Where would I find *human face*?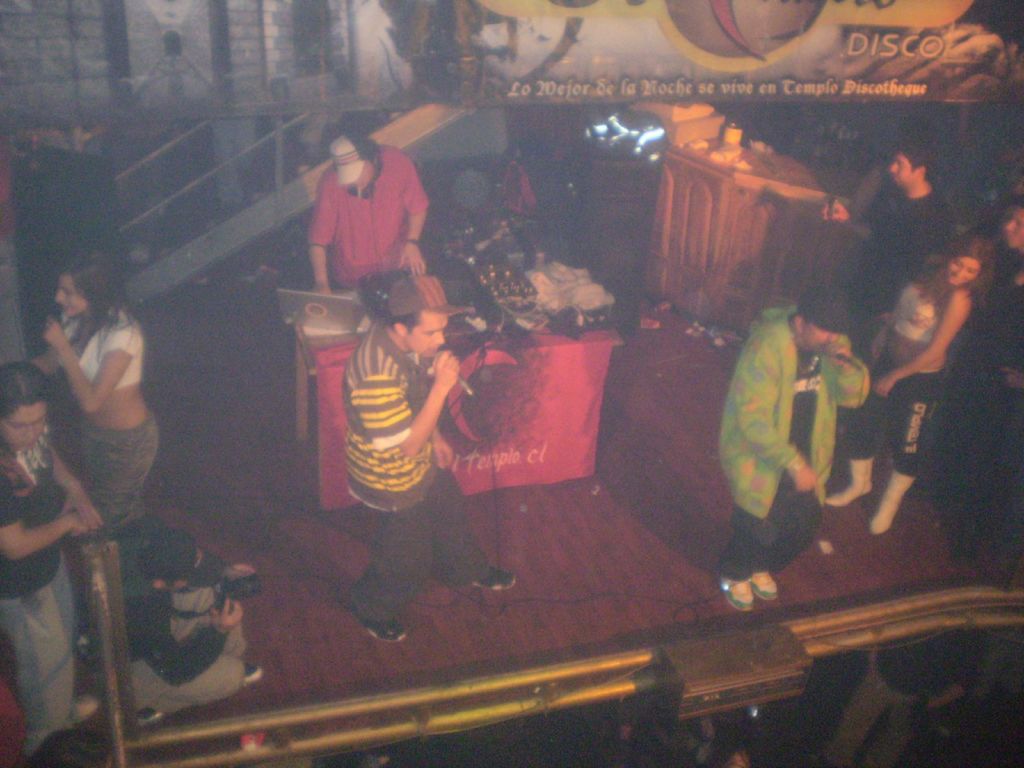
At [52, 272, 88, 322].
